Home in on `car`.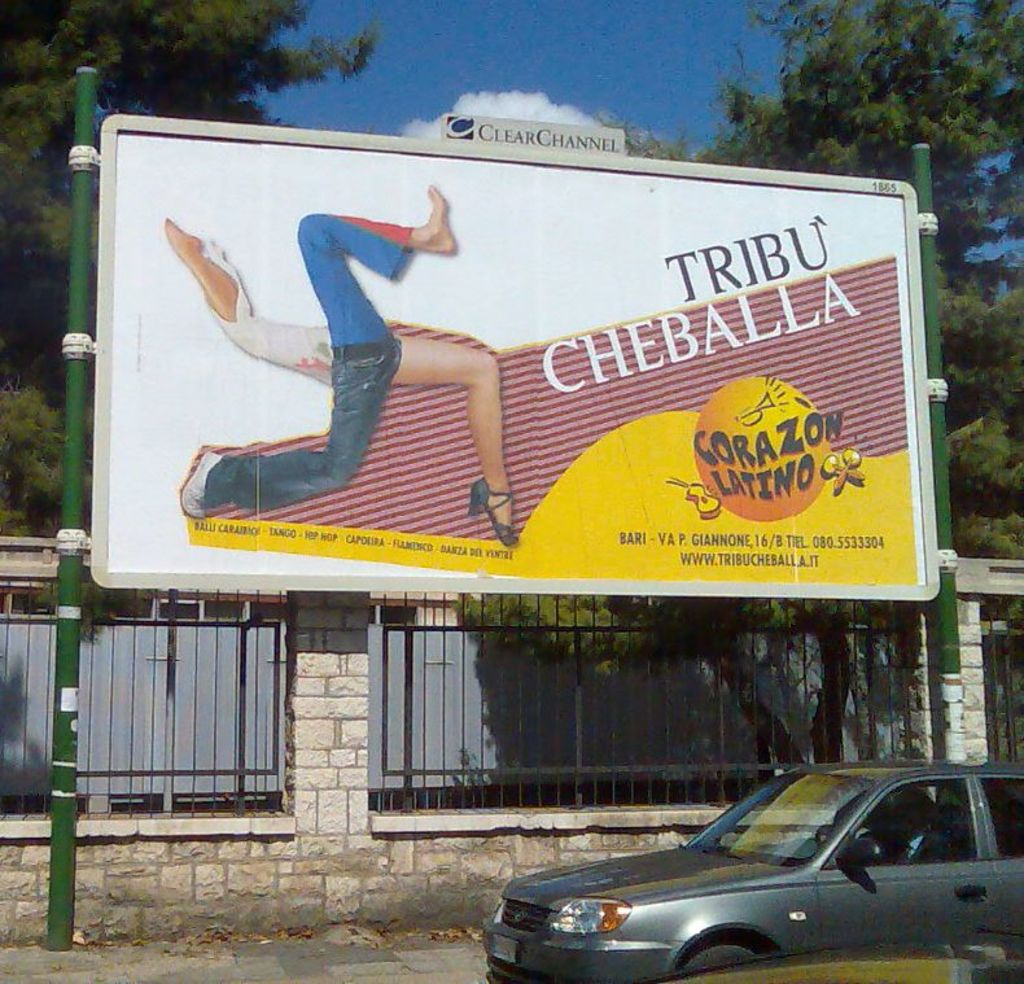
Homed in at (477,764,1023,983).
